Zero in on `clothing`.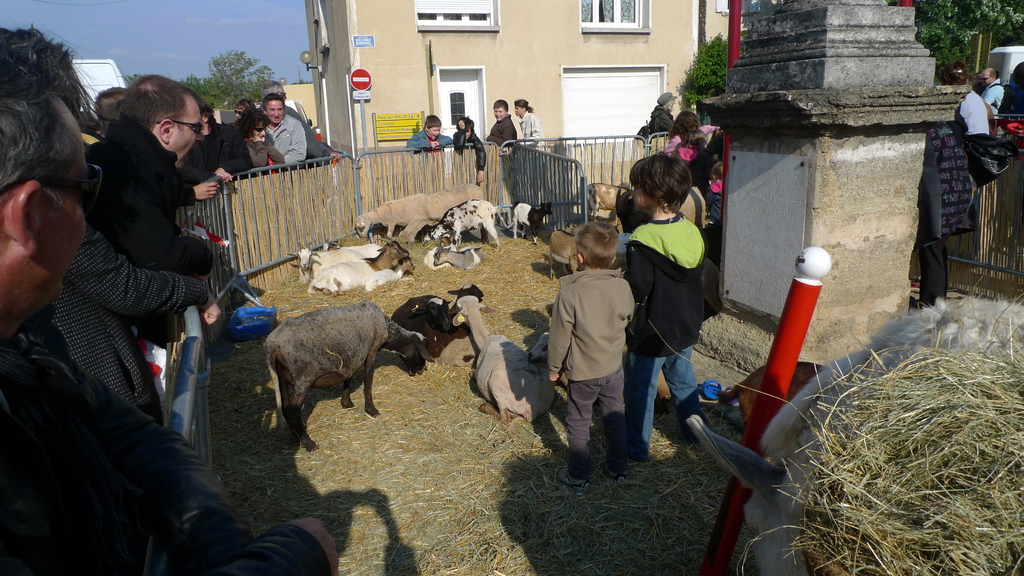
Zeroed in: {"left": 408, "top": 131, "right": 454, "bottom": 146}.
